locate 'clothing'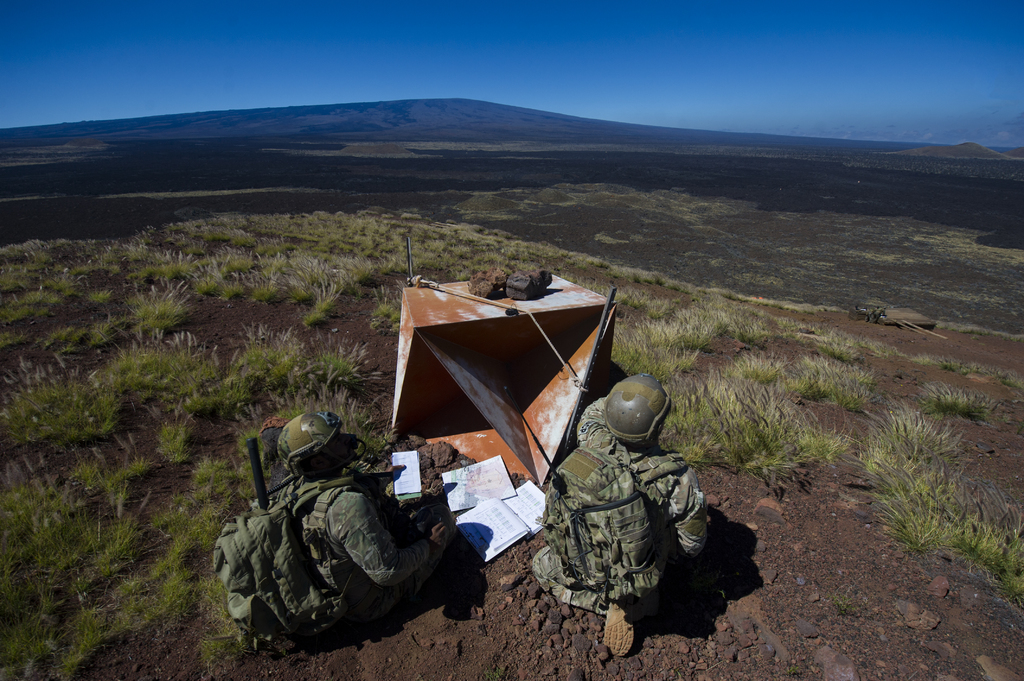
bbox=[543, 401, 733, 616]
